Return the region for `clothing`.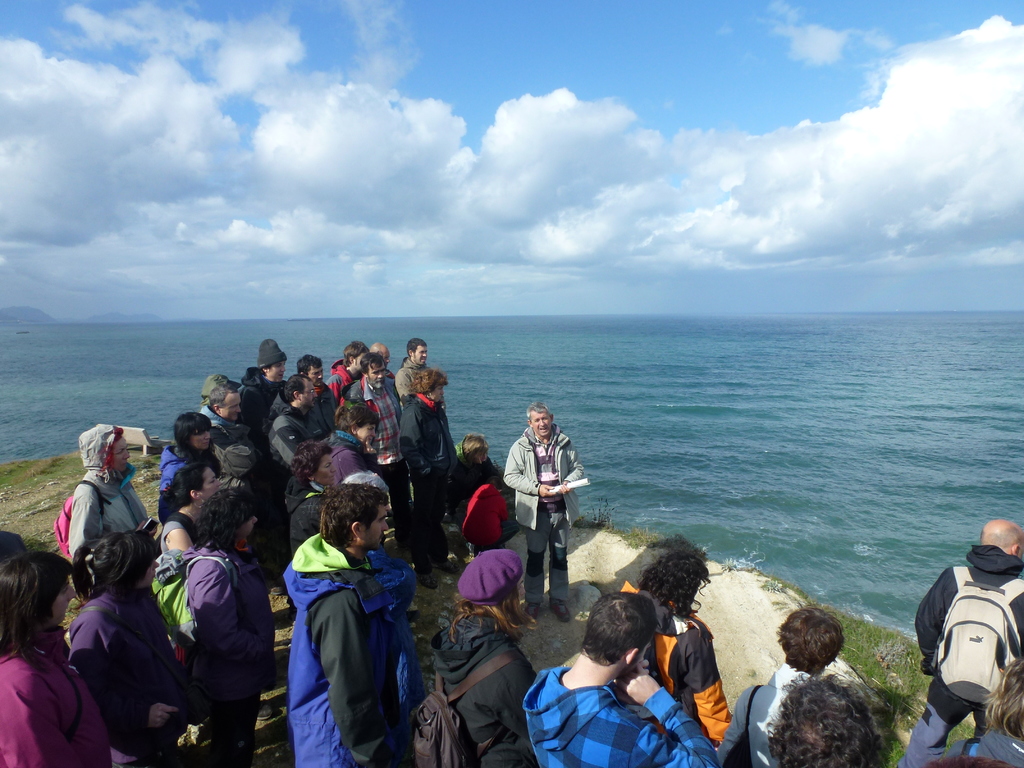
(left=51, top=470, right=150, bottom=556).
